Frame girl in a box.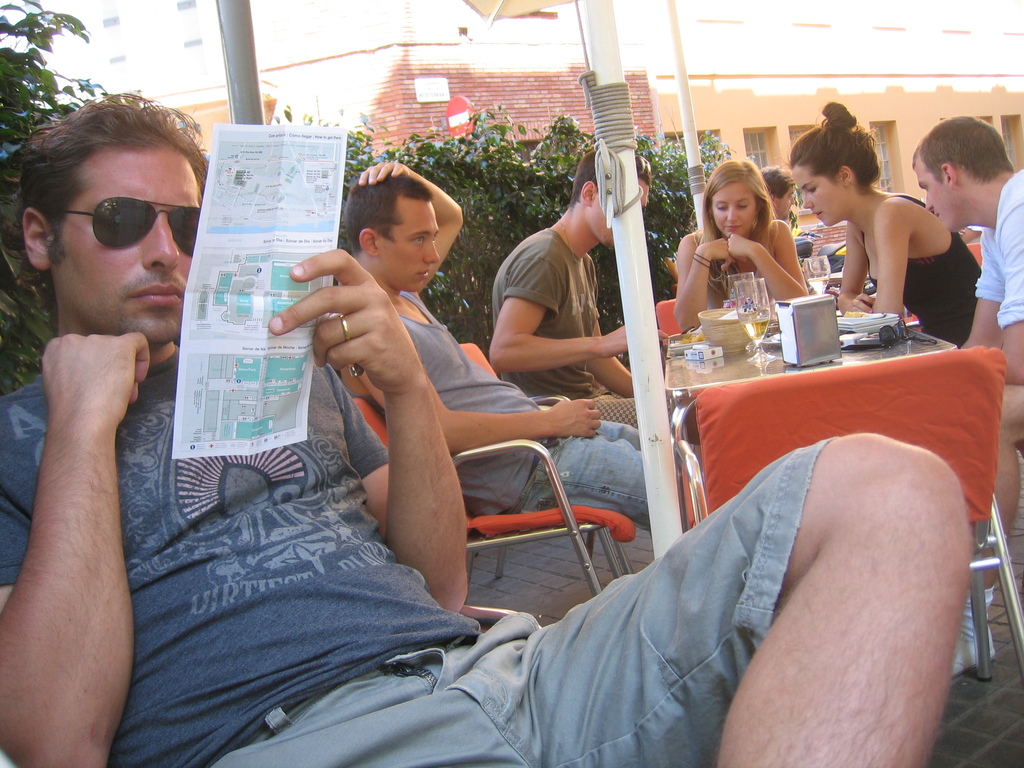
[x1=673, y1=159, x2=809, y2=334].
